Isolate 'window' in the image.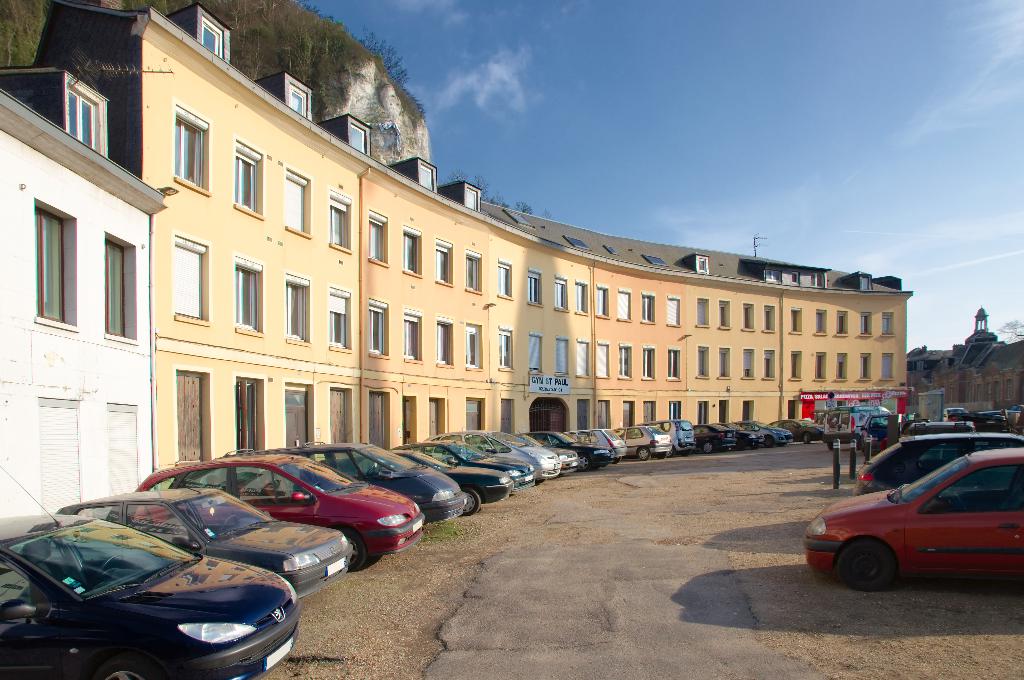
Isolated region: [left=696, top=301, right=707, bottom=325].
